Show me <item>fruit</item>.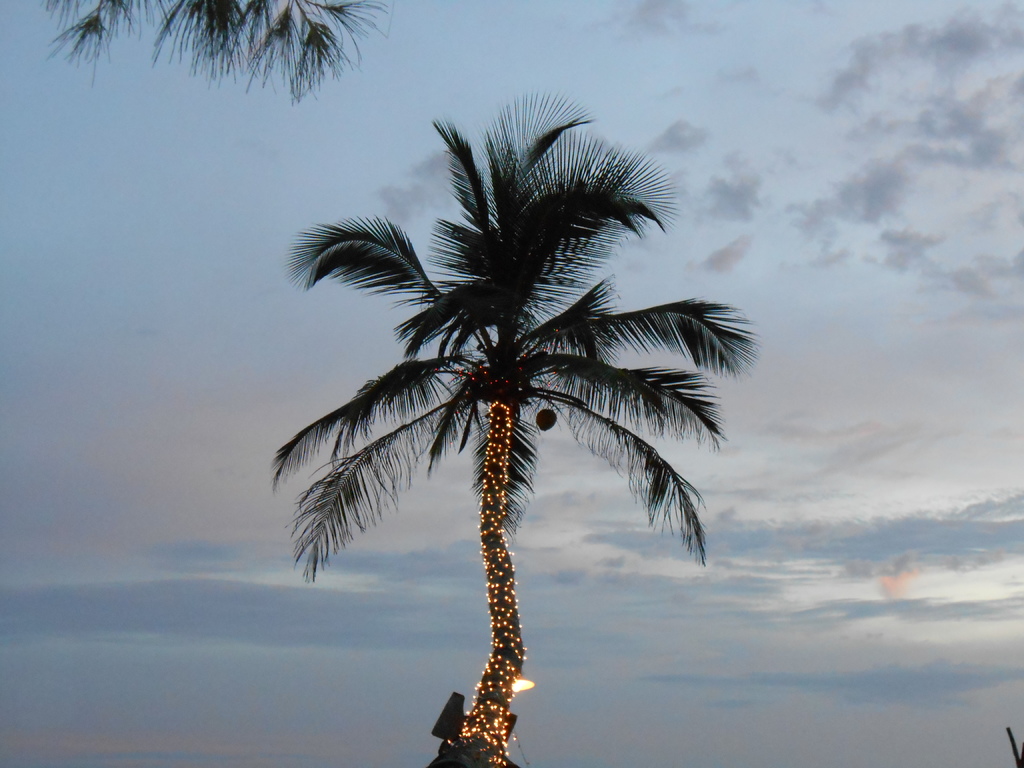
<item>fruit</item> is here: [533,407,556,430].
